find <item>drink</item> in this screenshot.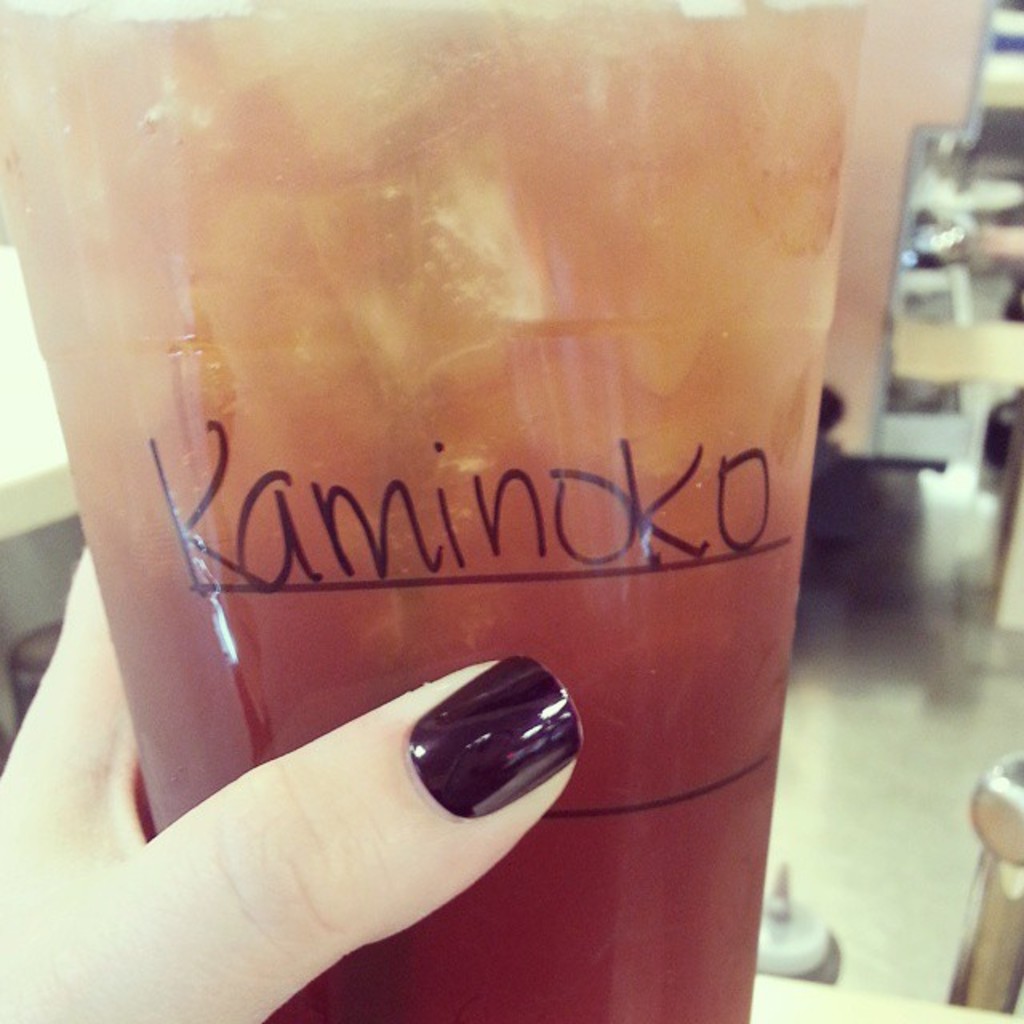
The bounding box for <item>drink</item> is box=[0, 0, 870, 1022].
